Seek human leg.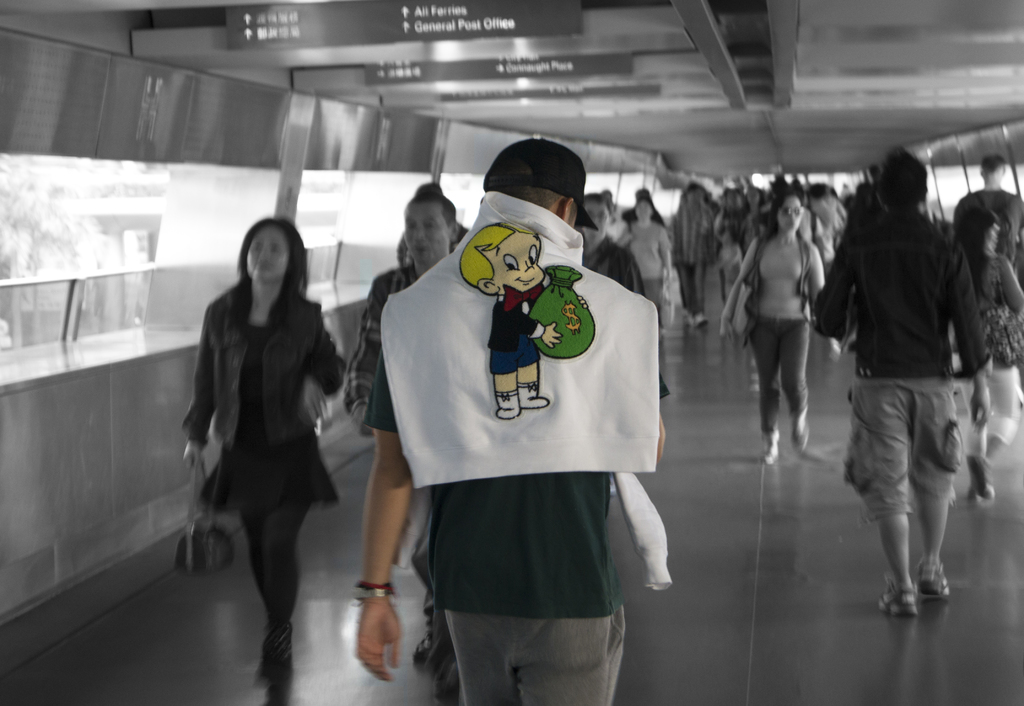
l=746, t=312, r=780, b=460.
